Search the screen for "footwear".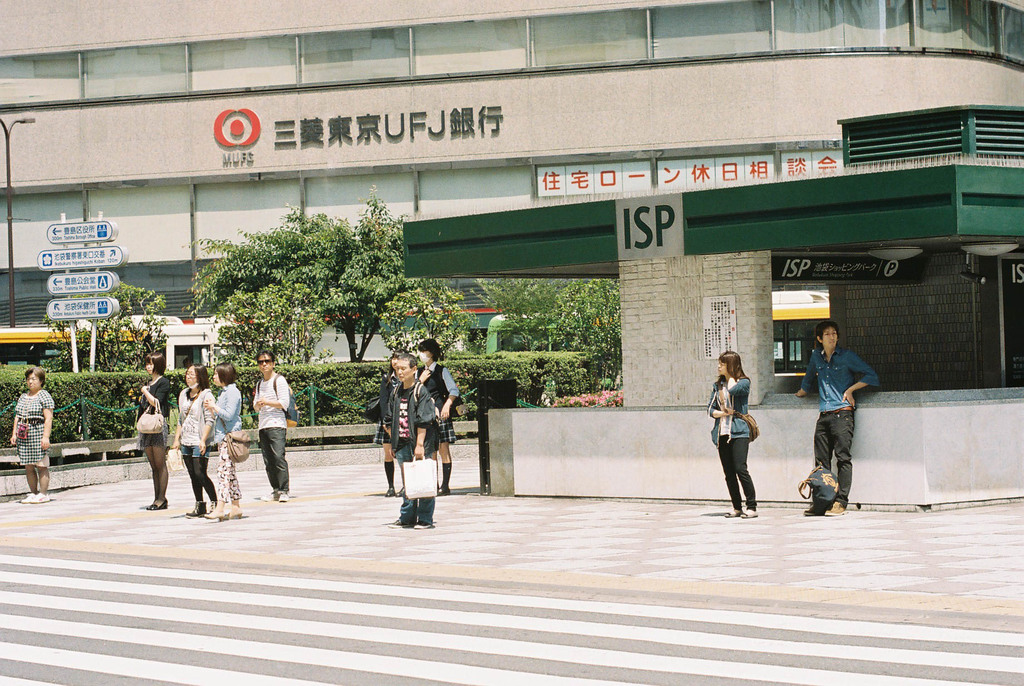
Found at rect(824, 502, 847, 514).
